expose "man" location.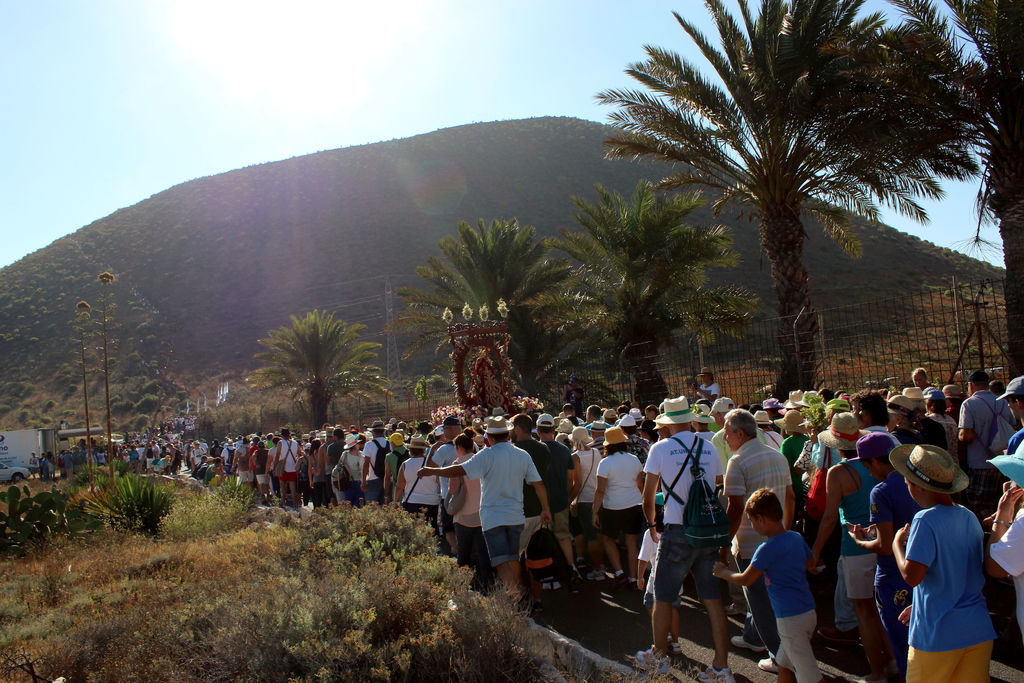
Exposed at Rect(625, 388, 732, 679).
